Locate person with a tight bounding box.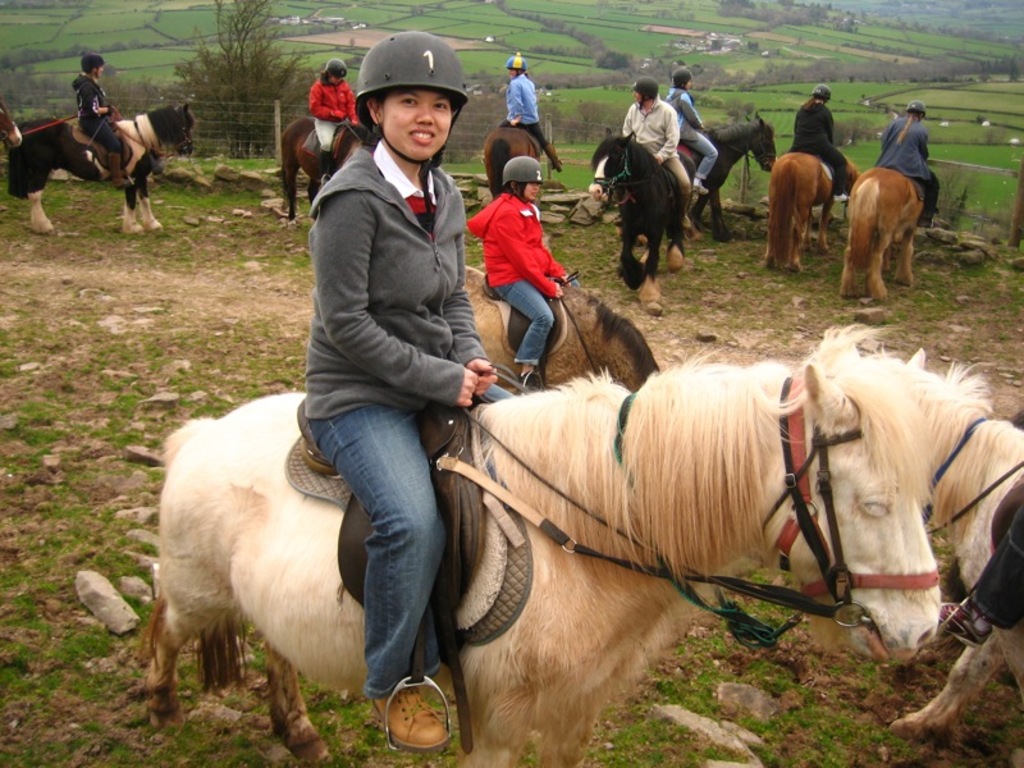
box=[593, 79, 689, 210].
